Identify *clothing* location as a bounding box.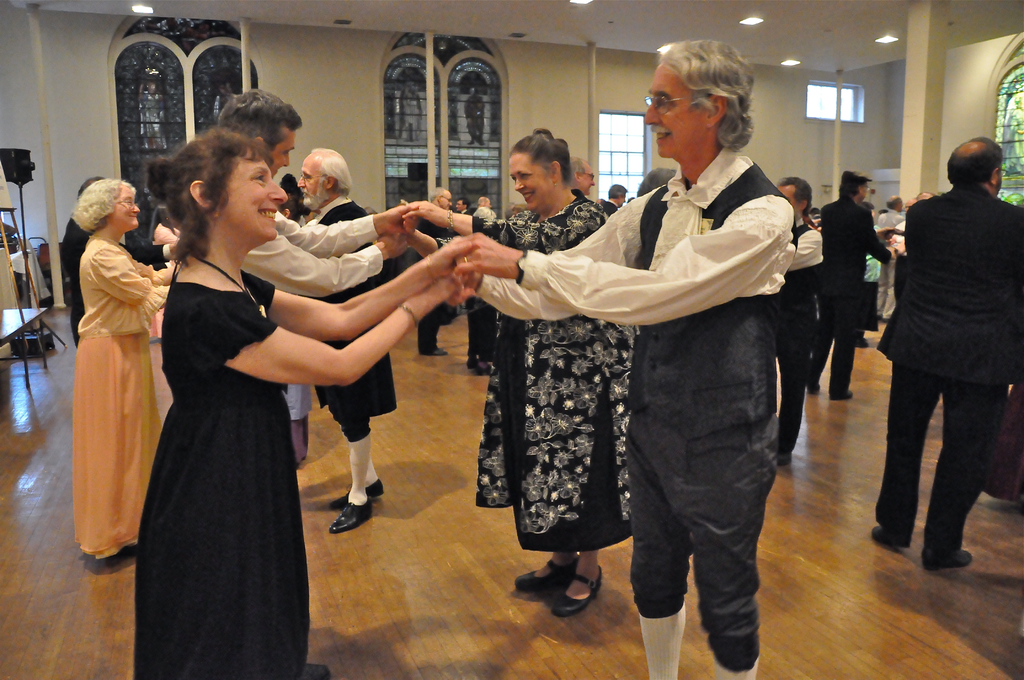
[478, 147, 792, 671].
